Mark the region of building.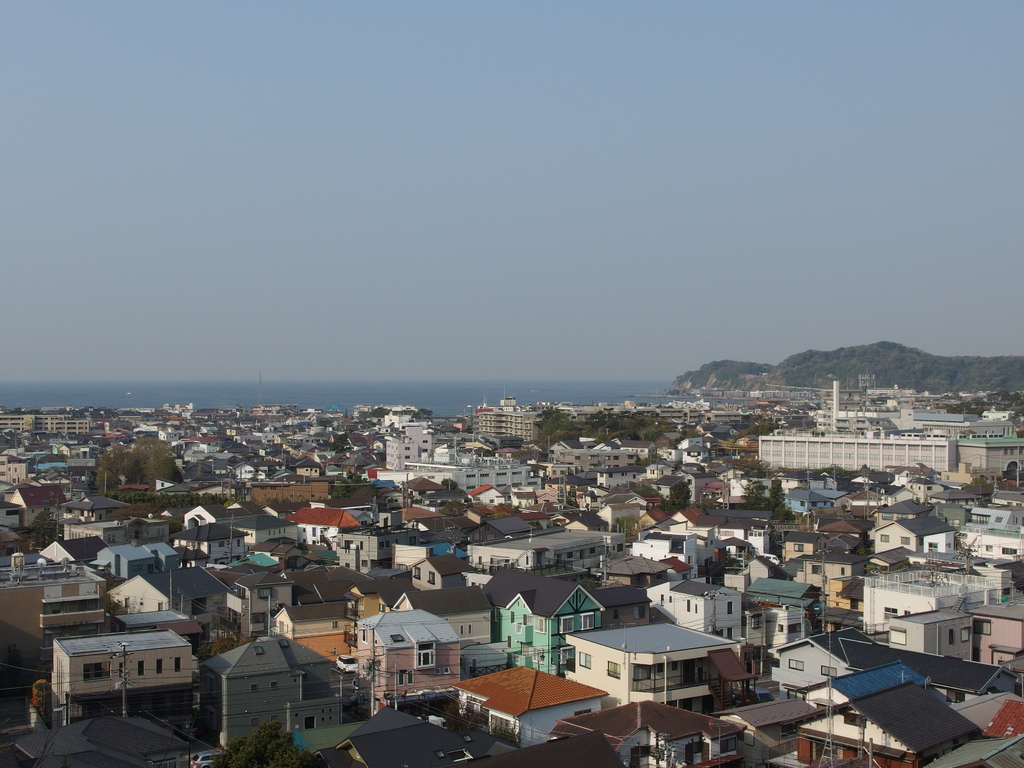
Region: box(877, 522, 956, 554).
